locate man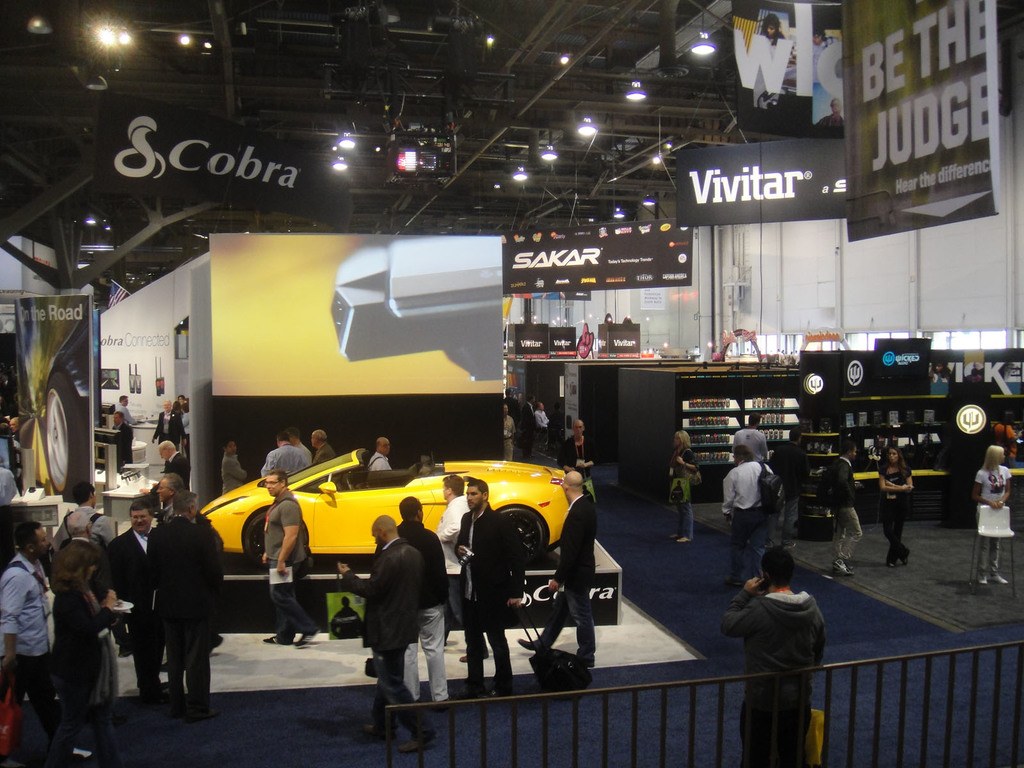
pyautogui.locateOnScreen(219, 438, 255, 499)
